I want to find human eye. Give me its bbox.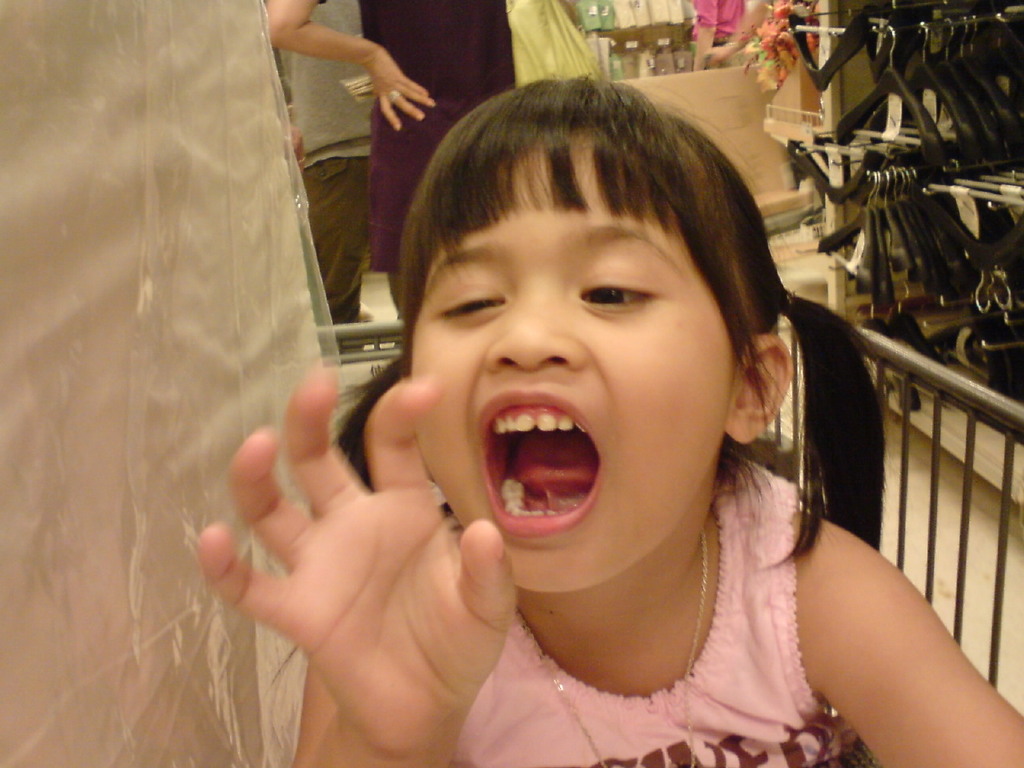
select_region(435, 285, 509, 329).
